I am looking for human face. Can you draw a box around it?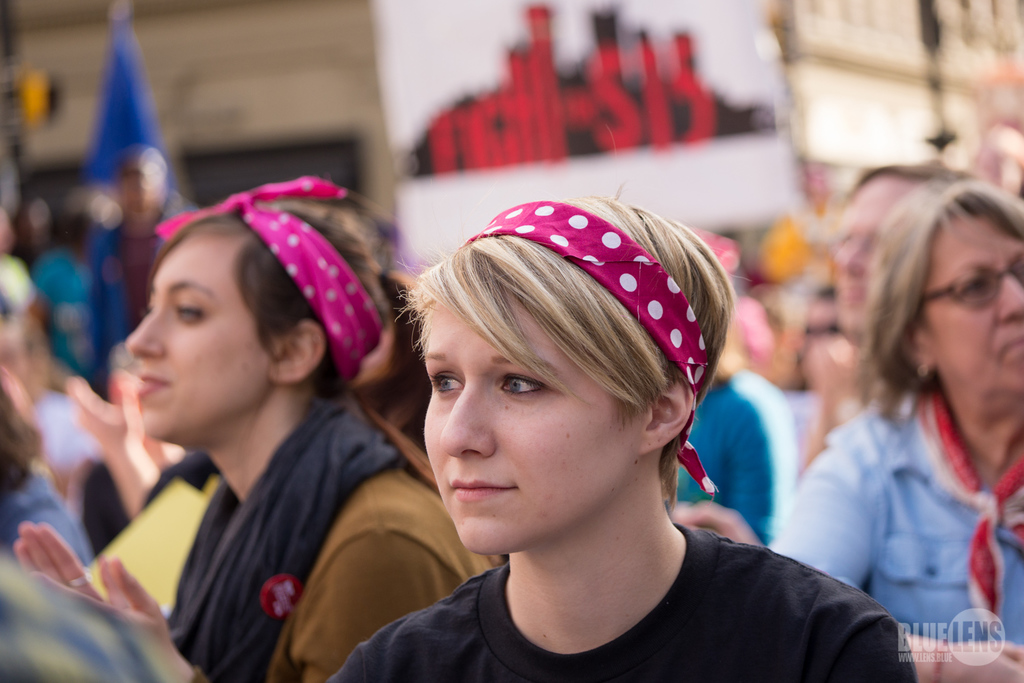
Sure, the bounding box is {"x1": 114, "y1": 223, "x2": 277, "y2": 445}.
